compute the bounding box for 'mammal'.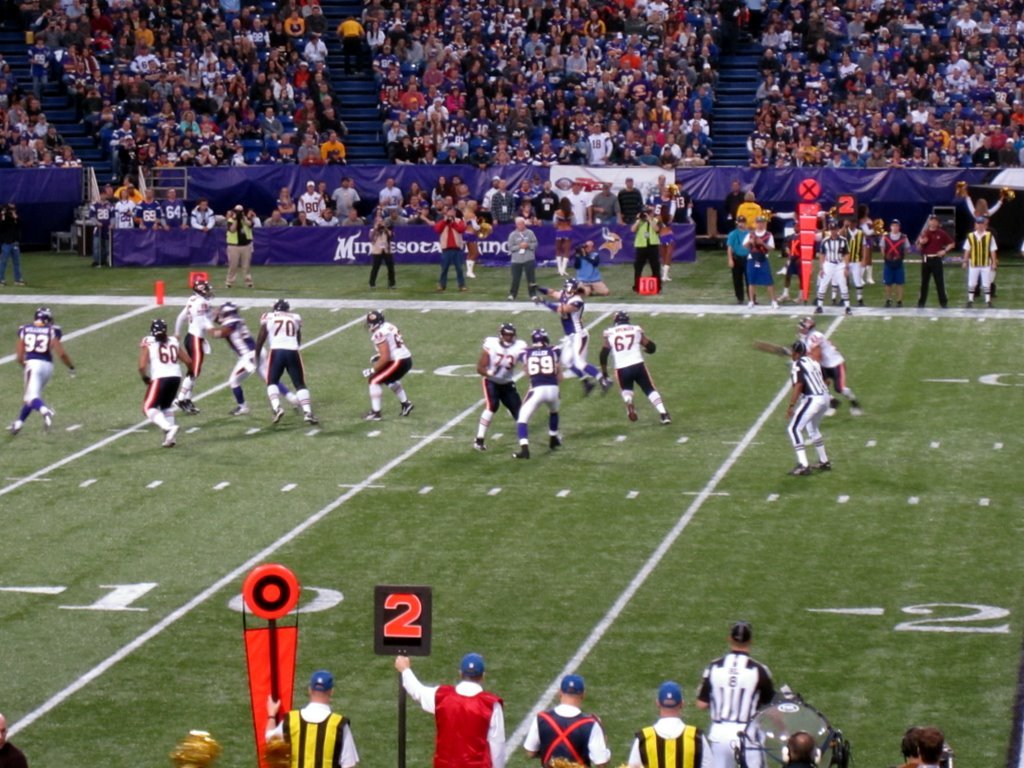
box(742, 217, 778, 306).
